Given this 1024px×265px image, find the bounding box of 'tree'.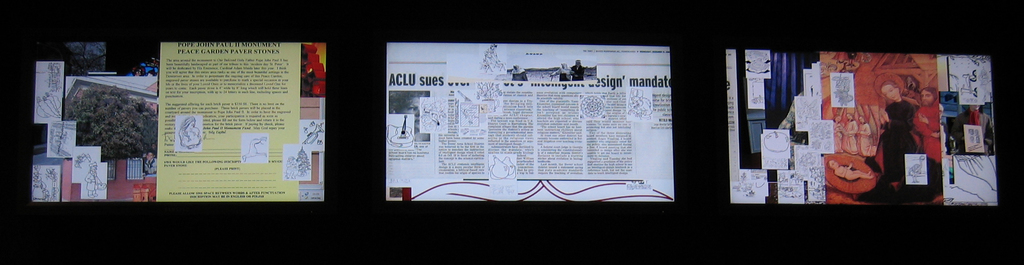
[61,87,157,163].
